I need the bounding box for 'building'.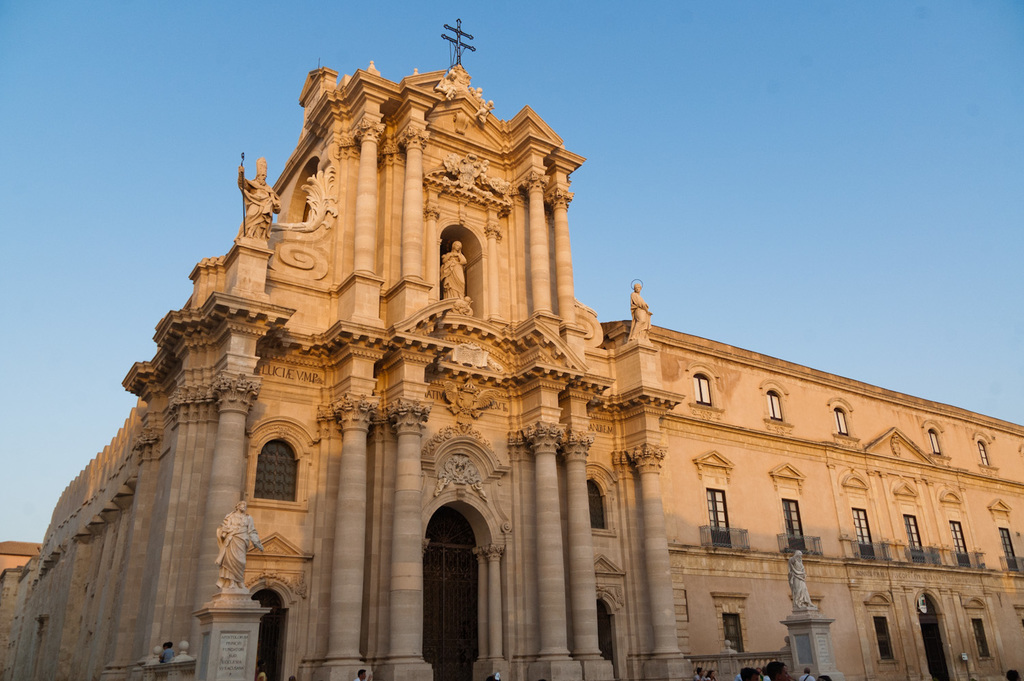
Here it is: pyautogui.locateOnScreen(0, 21, 1023, 680).
